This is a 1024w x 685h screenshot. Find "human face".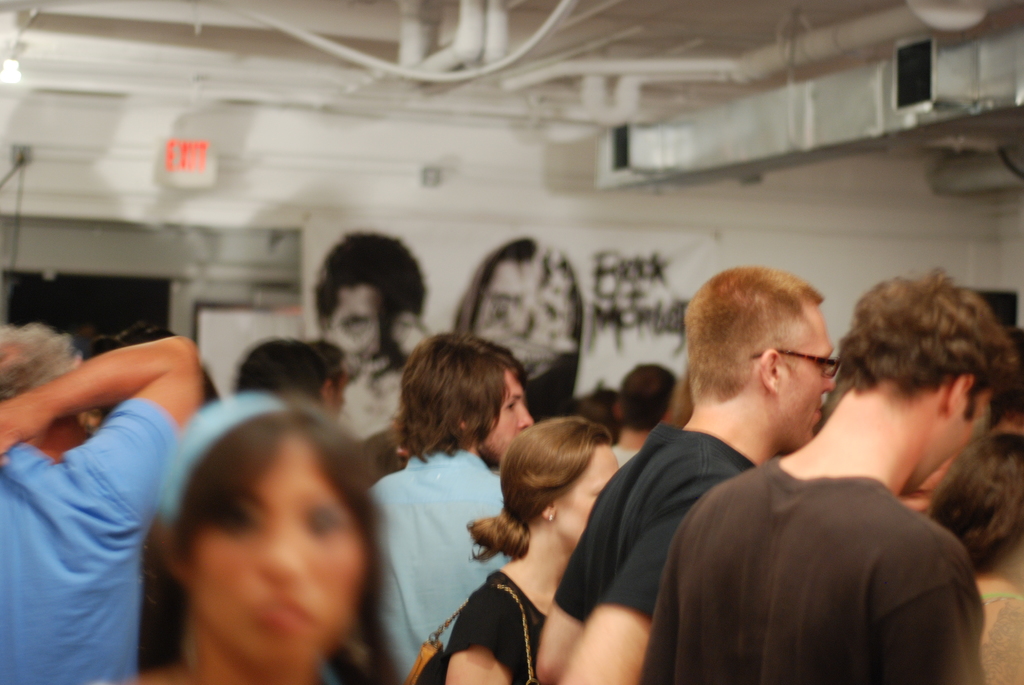
Bounding box: (x1=191, y1=439, x2=367, y2=677).
